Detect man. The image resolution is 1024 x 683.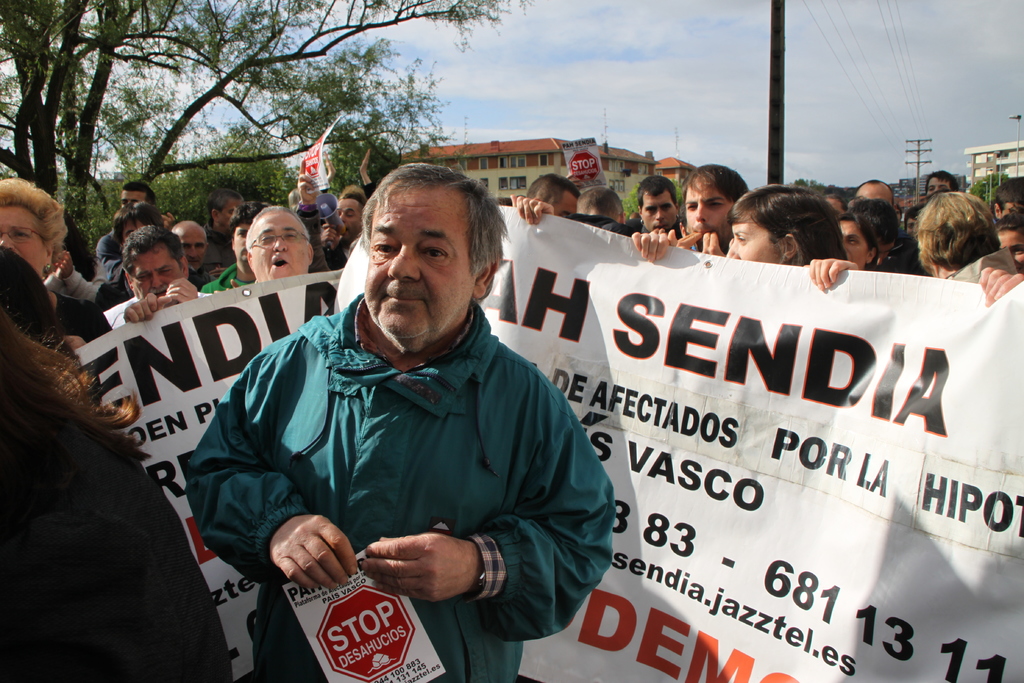
l=200, t=160, r=644, b=671.
